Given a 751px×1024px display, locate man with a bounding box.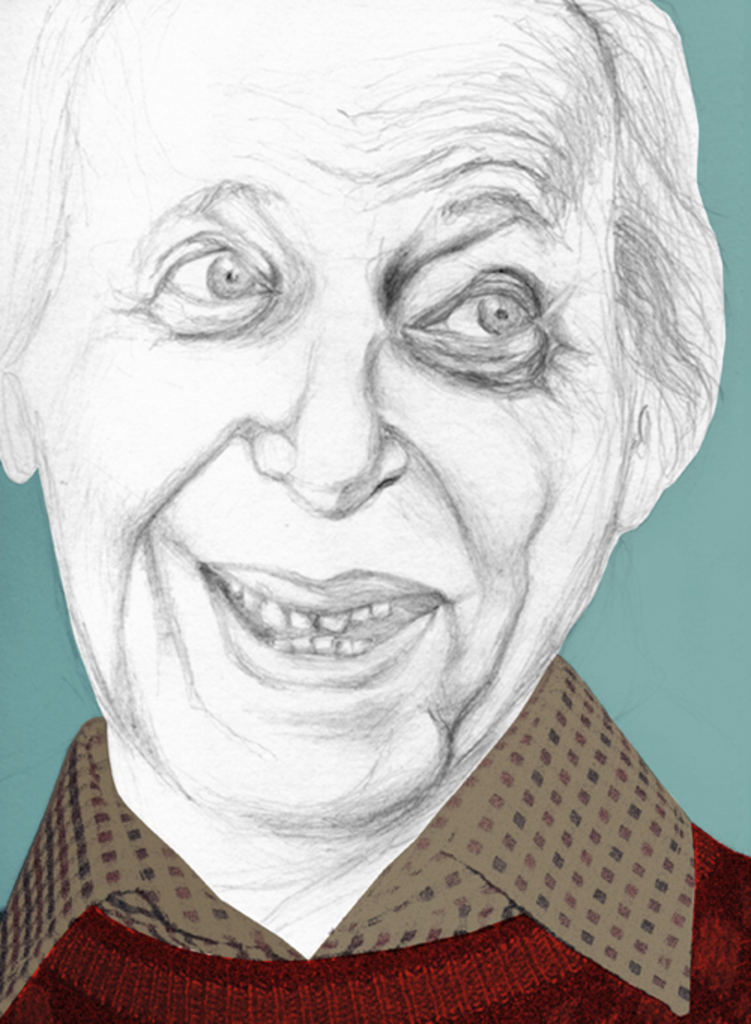
Located: locate(0, 0, 750, 1016).
